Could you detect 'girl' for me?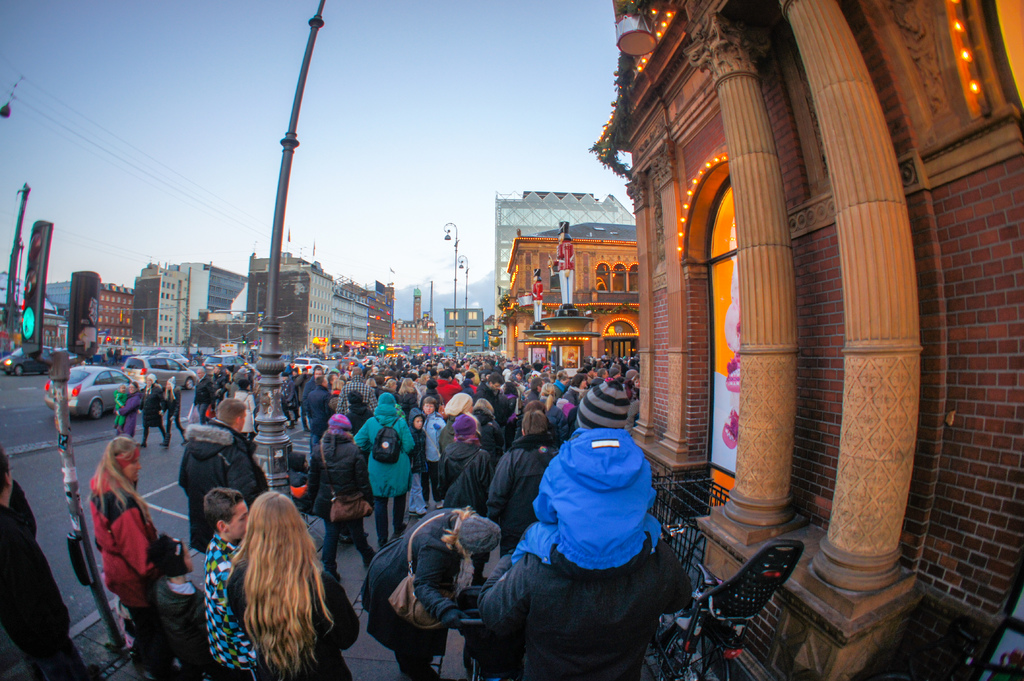
Detection result: 223 485 360 680.
